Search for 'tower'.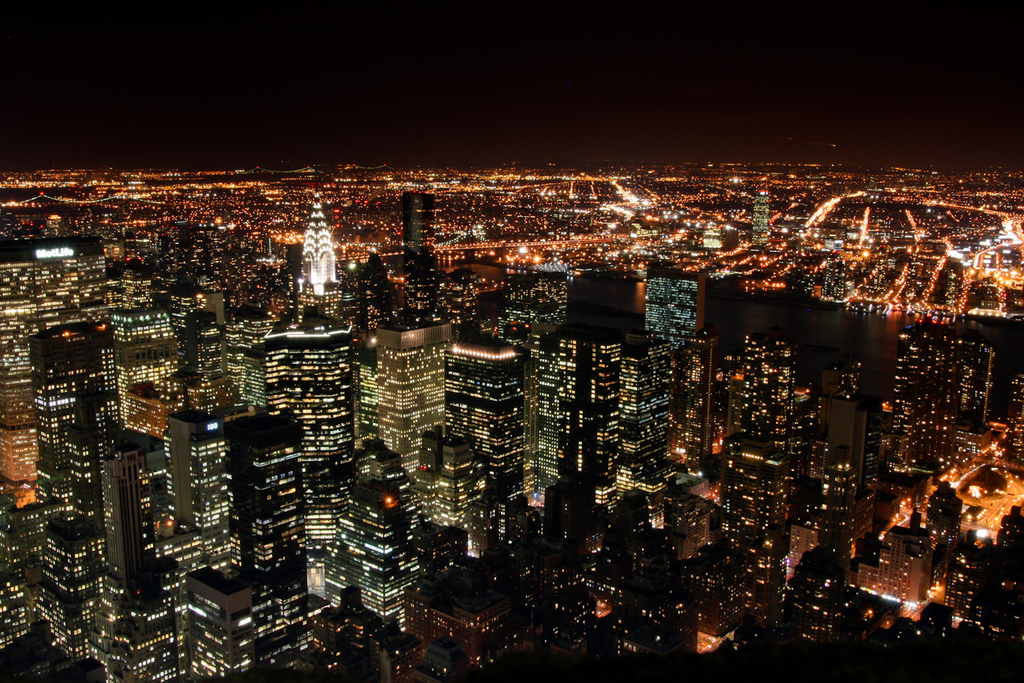
Found at <bbox>923, 476, 968, 577</bbox>.
